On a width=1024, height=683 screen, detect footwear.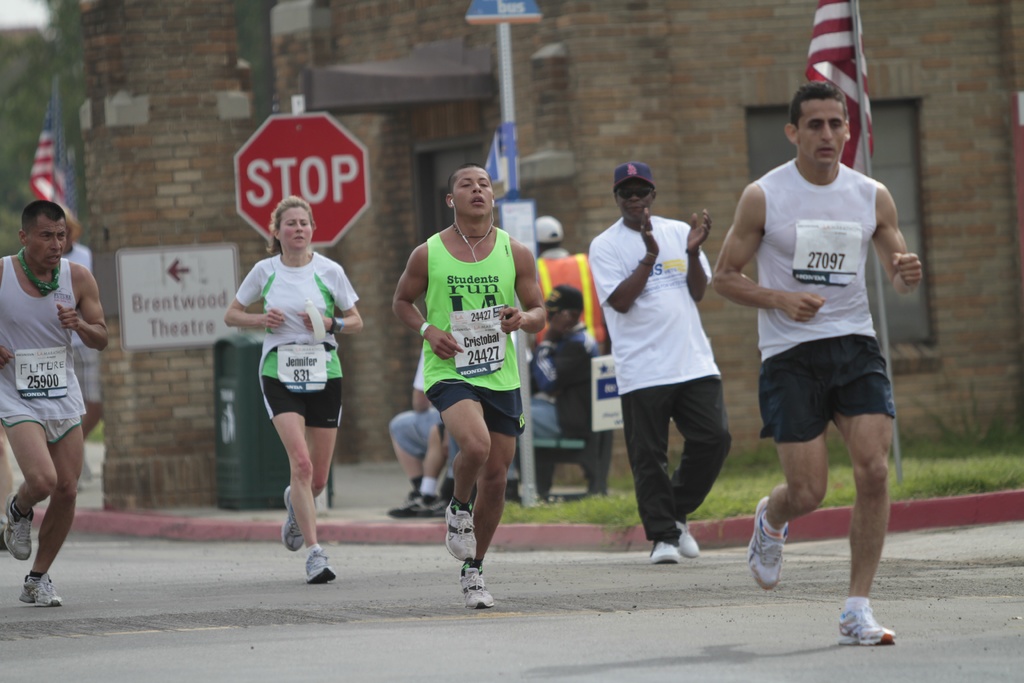
743:491:789:589.
